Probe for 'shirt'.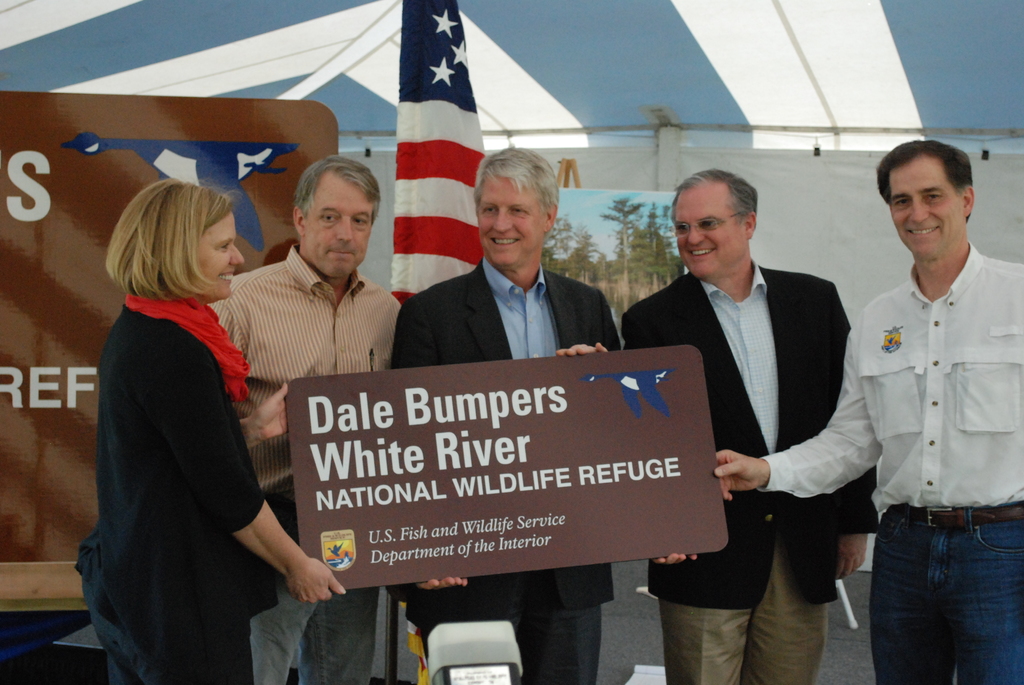
Probe result: (left=700, top=253, right=778, bottom=454).
